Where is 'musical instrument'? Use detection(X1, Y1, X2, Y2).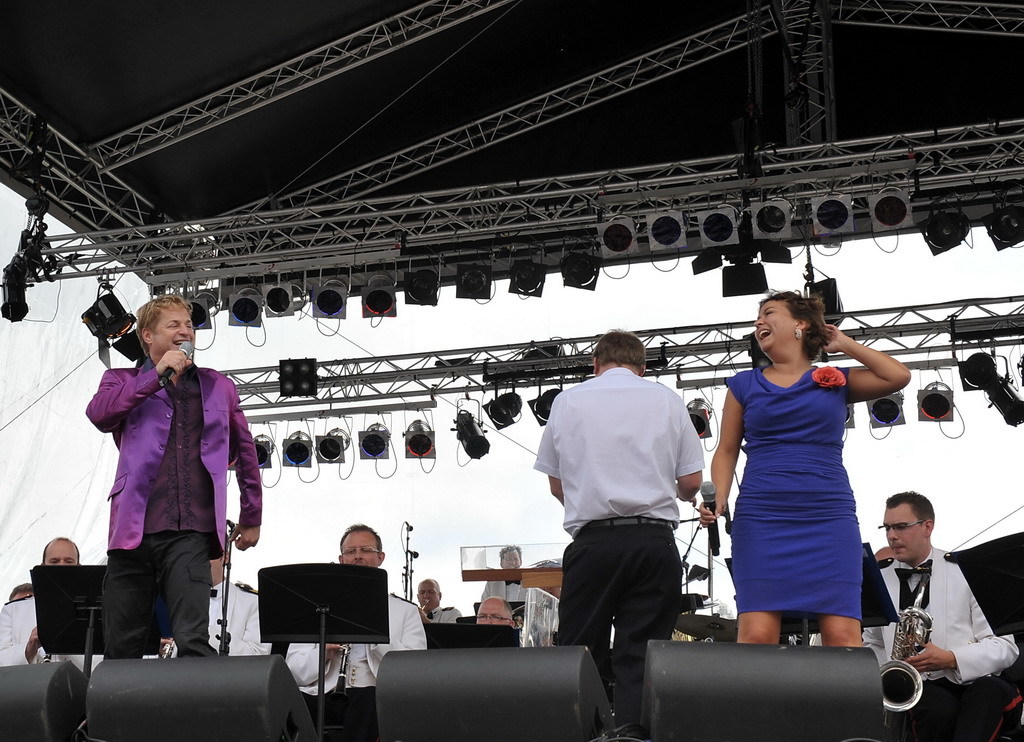
detection(881, 572, 935, 711).
